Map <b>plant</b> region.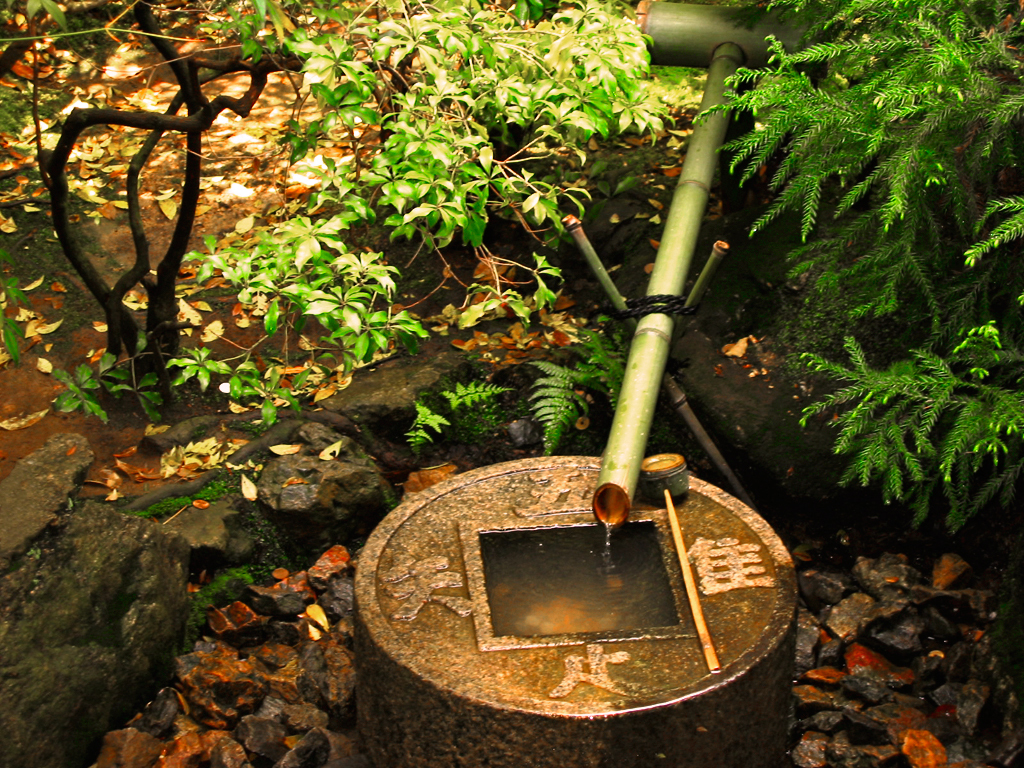
Mapped to rect(132, 464, 245, 513).
